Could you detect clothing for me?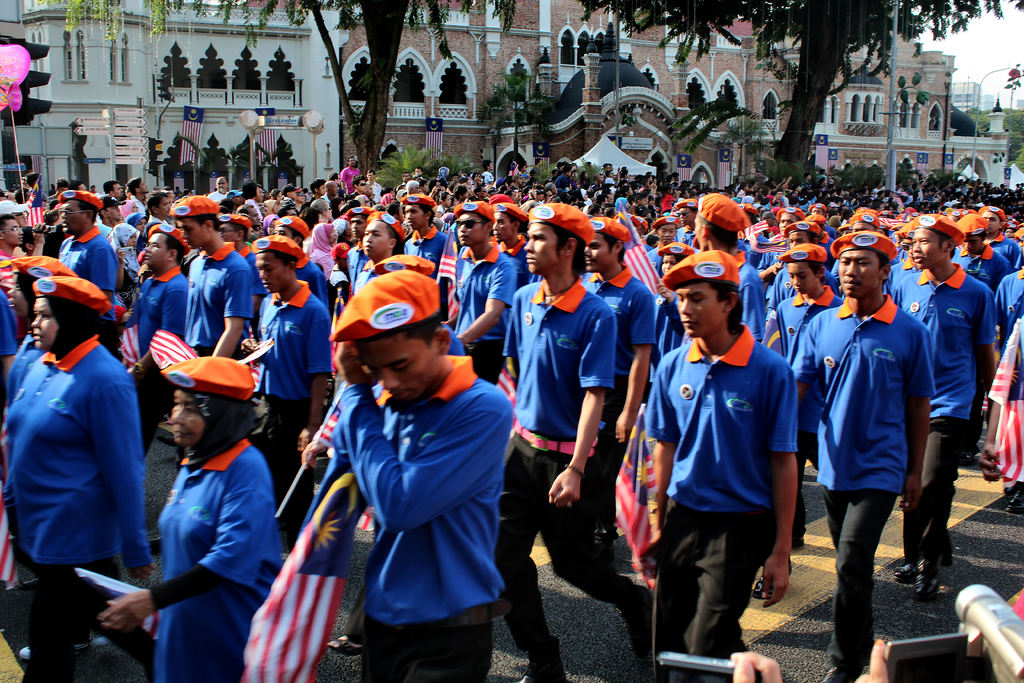
Detection result: detection(649, 282, 690, 393).
